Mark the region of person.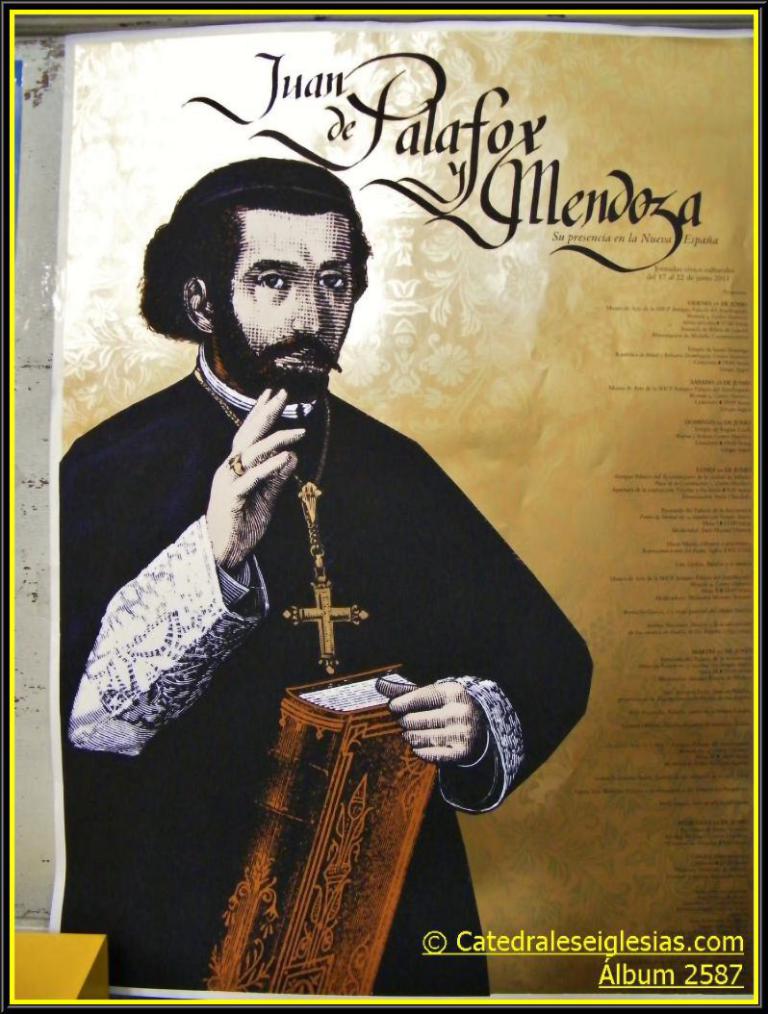
Region: bbox(113, 90, 575, 930).
